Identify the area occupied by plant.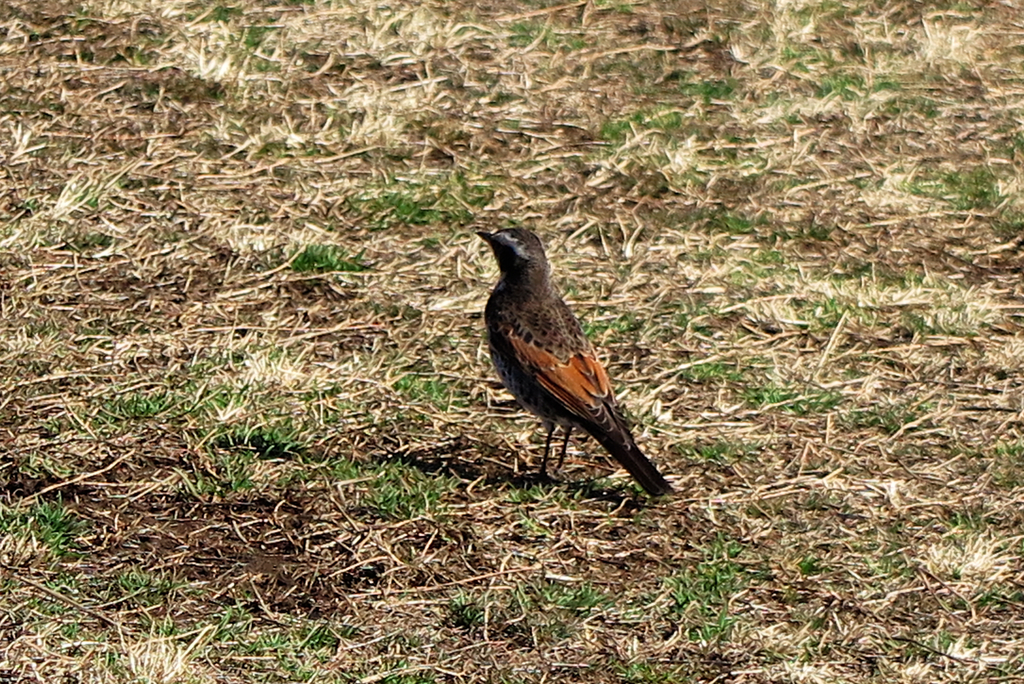
Area: bbox=(670, 208, 765, 235).
